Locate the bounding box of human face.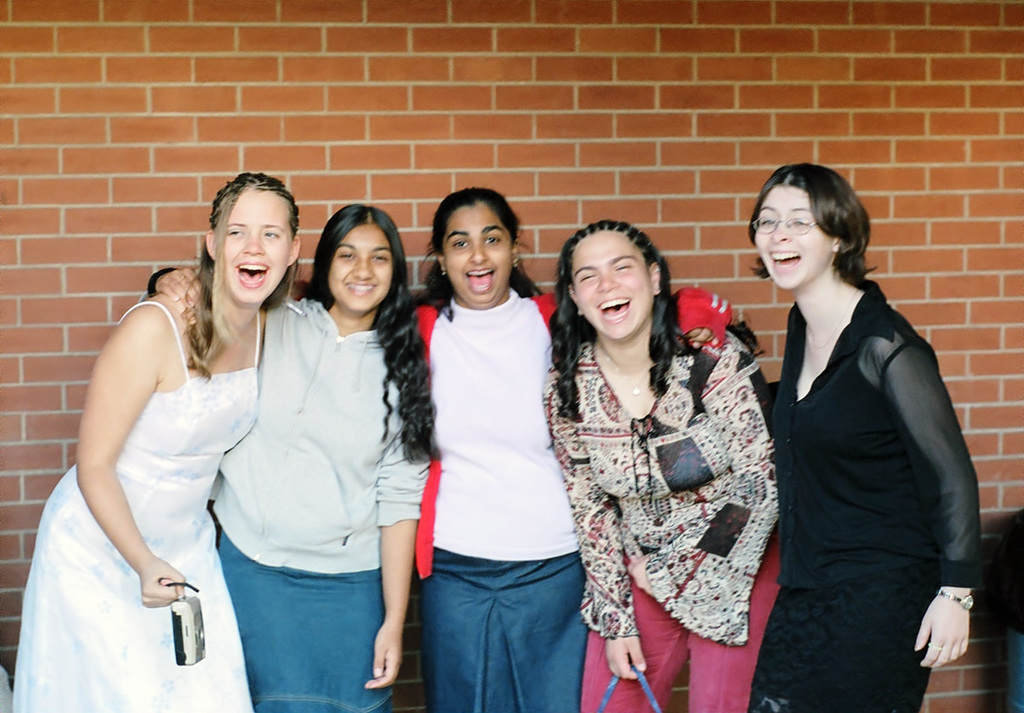
Bounding box: rect(576, 227, 653, 343).
